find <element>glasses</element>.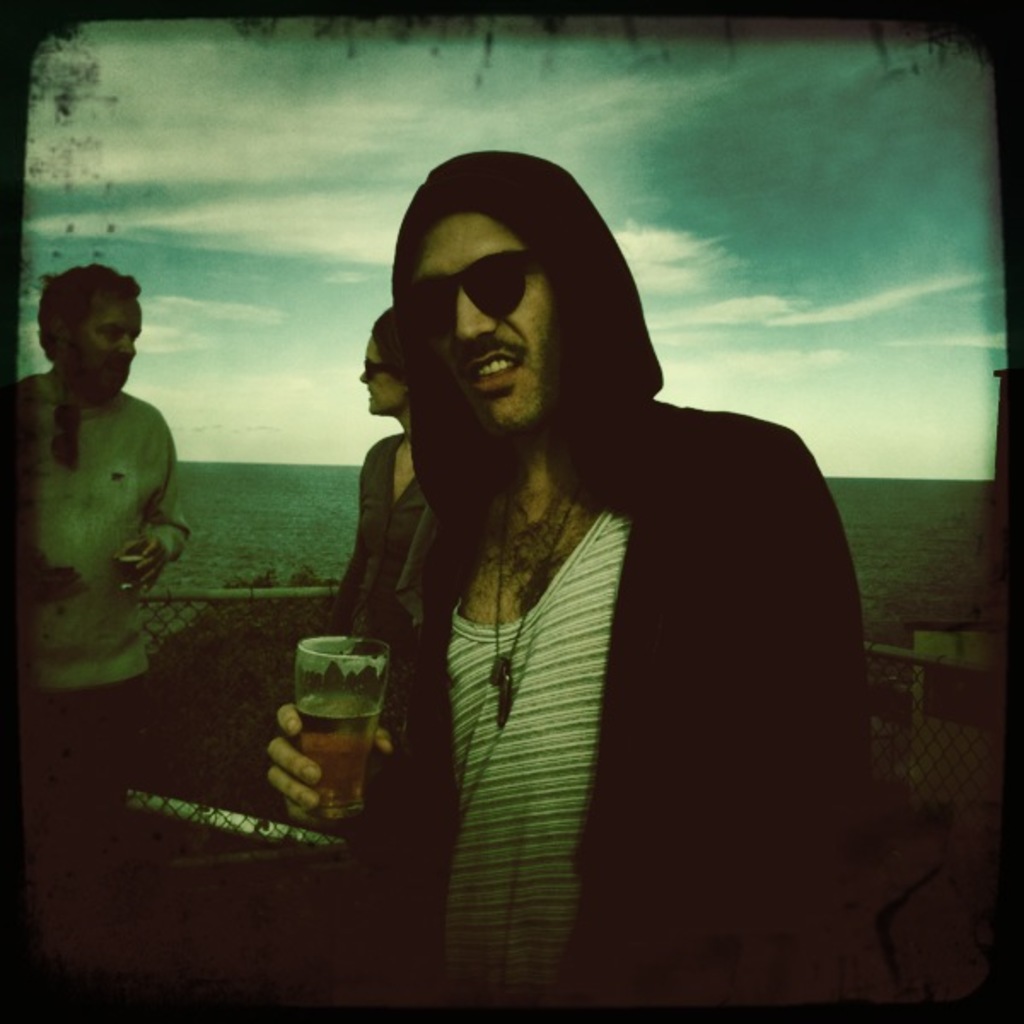
399/253/538/352.
